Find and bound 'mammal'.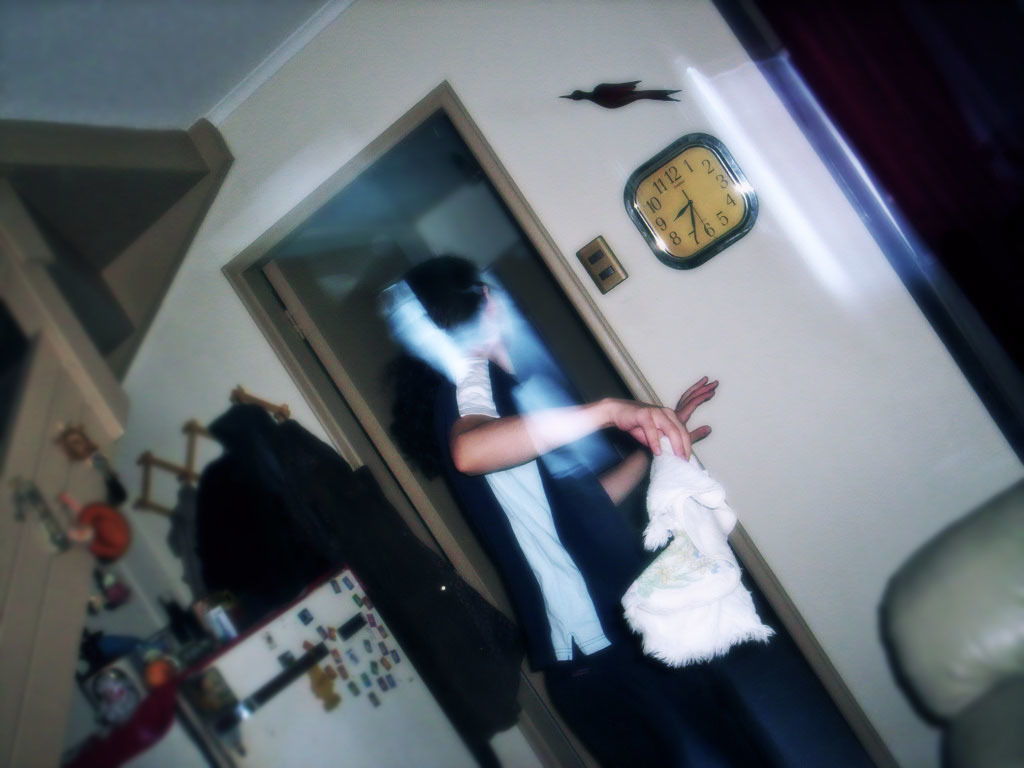
Bound: BBox(449, 254, 716, 765).
